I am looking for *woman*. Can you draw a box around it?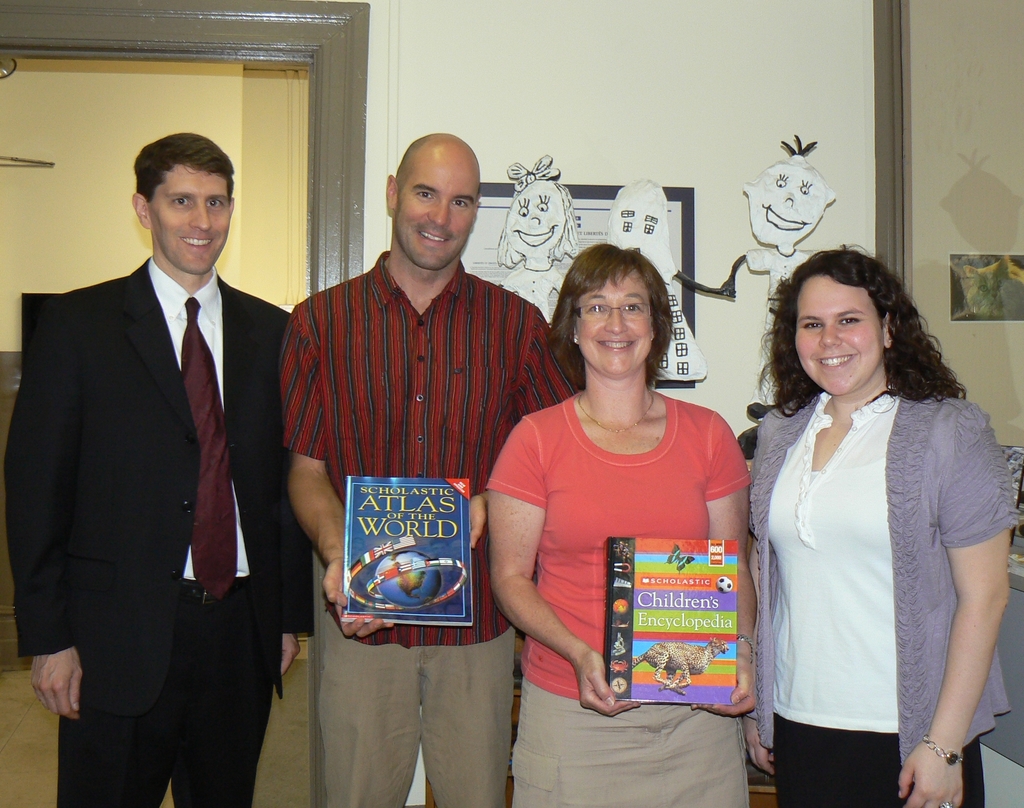
Sure, the bounding box is detection(733, 228, 999, 807).
